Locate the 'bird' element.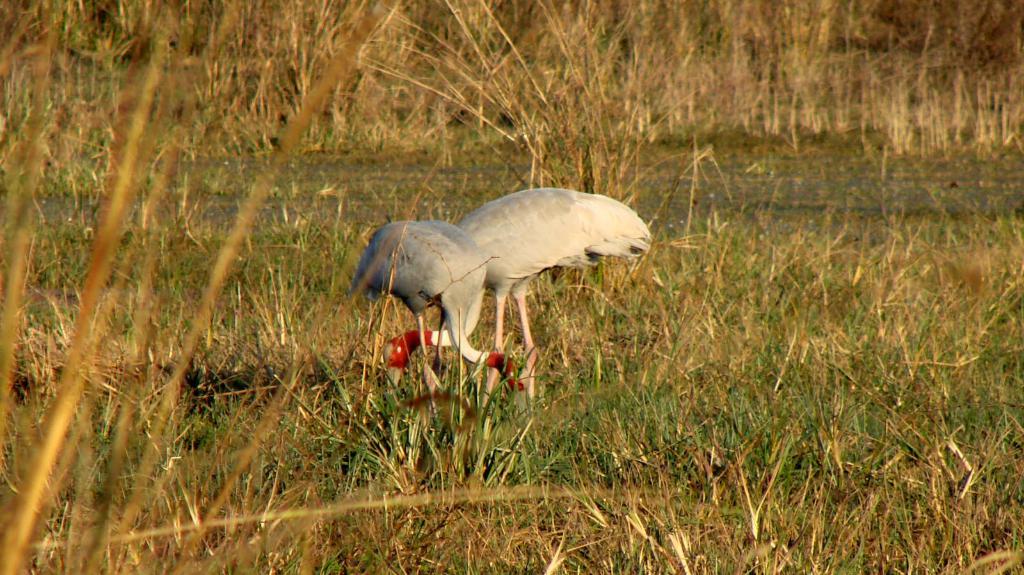
Element bbox: x1=358 y1=214 x2=536 y2=397.
